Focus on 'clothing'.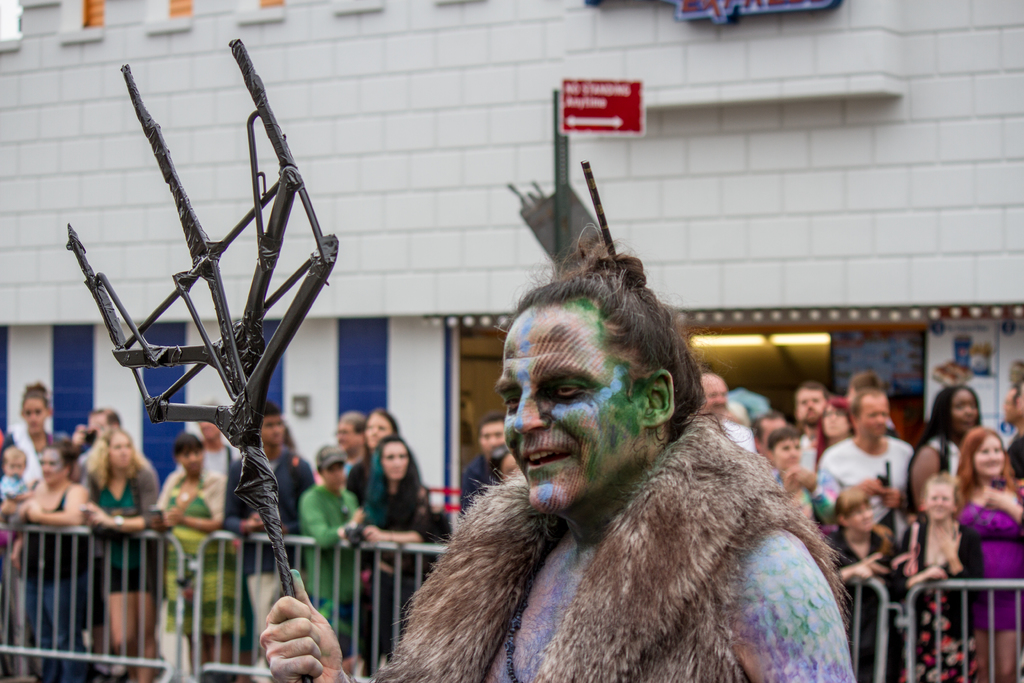
Focused at BBox(954, 482, 1023, 629).
